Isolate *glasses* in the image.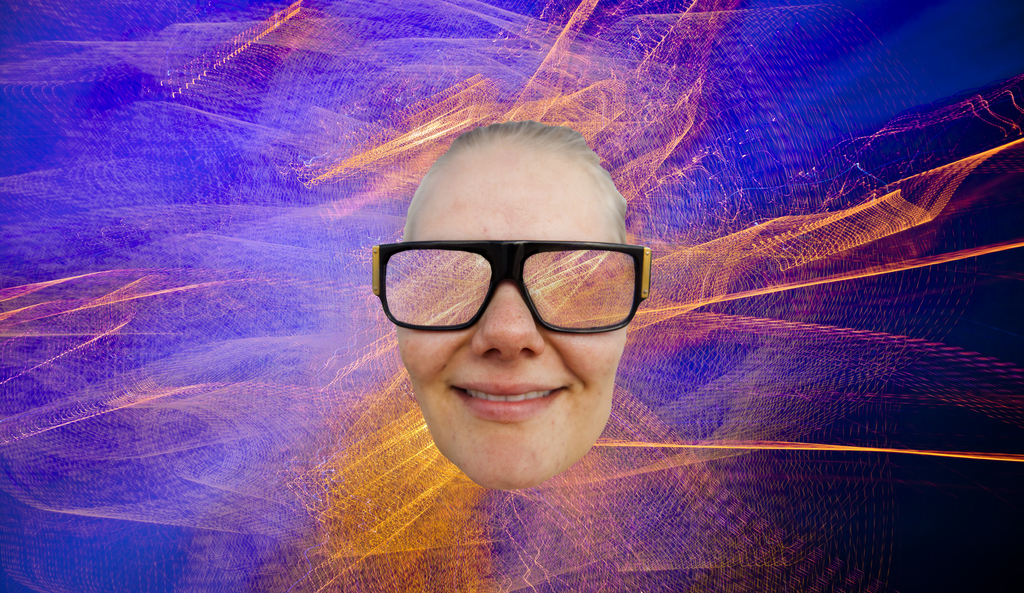
Isolated region: box=[367, 223, 646, 344].
